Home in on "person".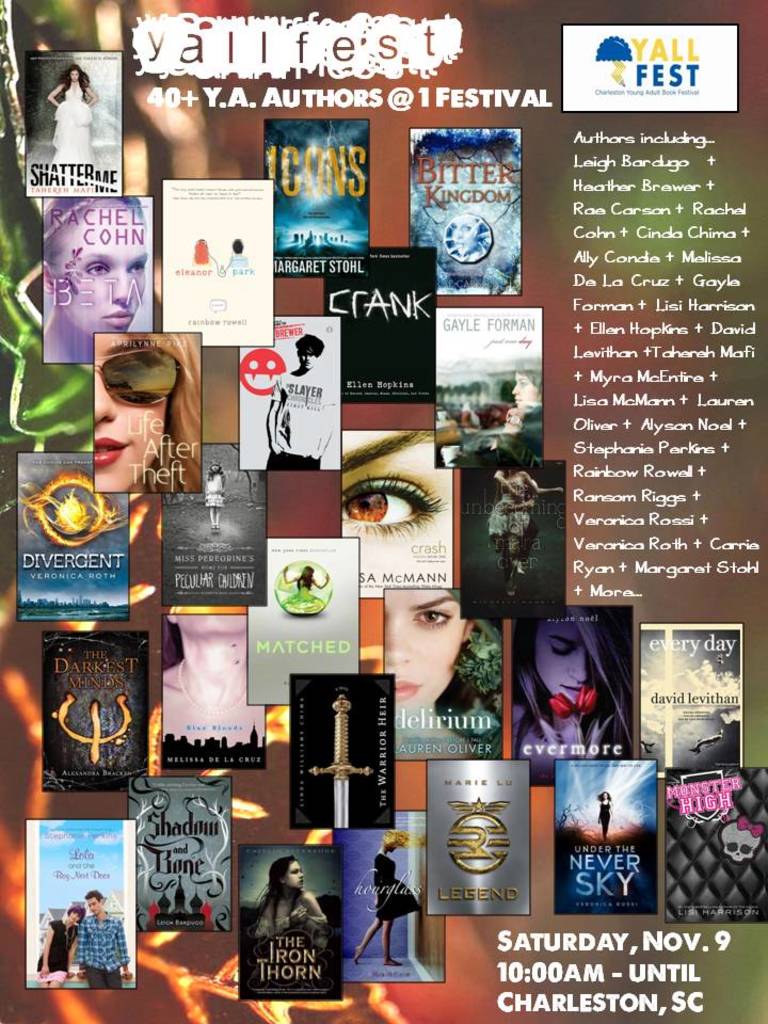
Homed in at pyautogui.locateOnScreen(510, 363, 544, 421).
